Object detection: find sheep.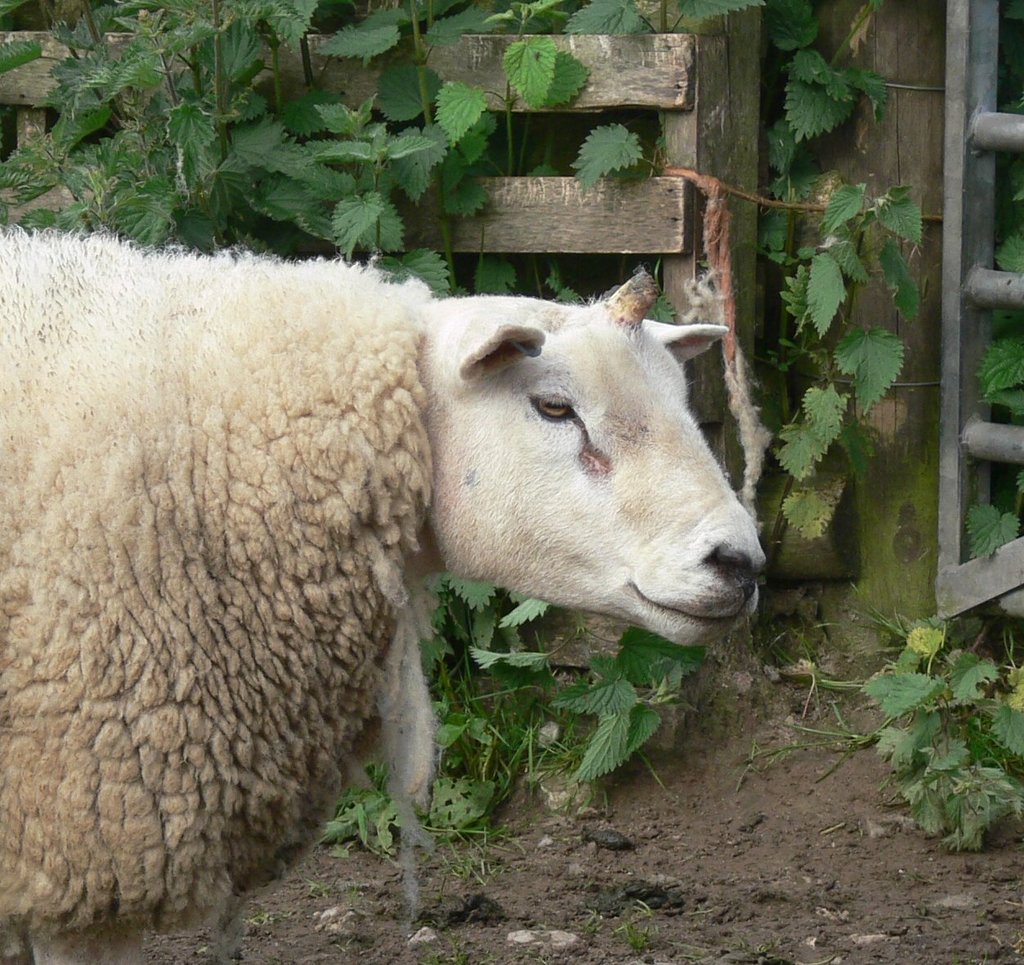
<bbox>0, 223, 772, 964</bbox>.
